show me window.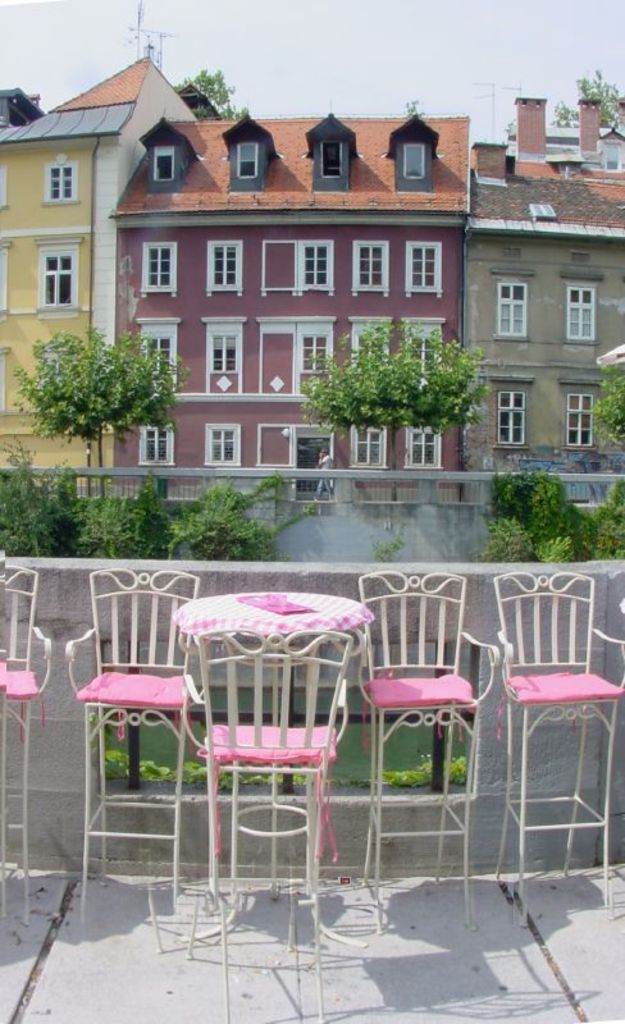
window is here: 570 289 589 335.
